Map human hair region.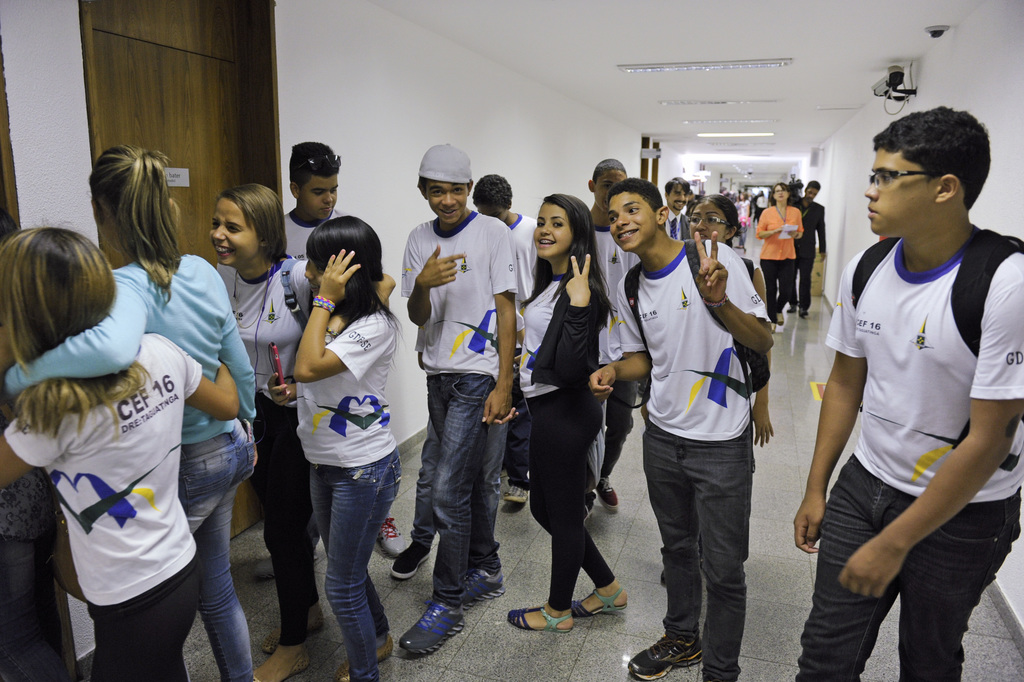
Mapped to box=[871, 104, 993, 215].
